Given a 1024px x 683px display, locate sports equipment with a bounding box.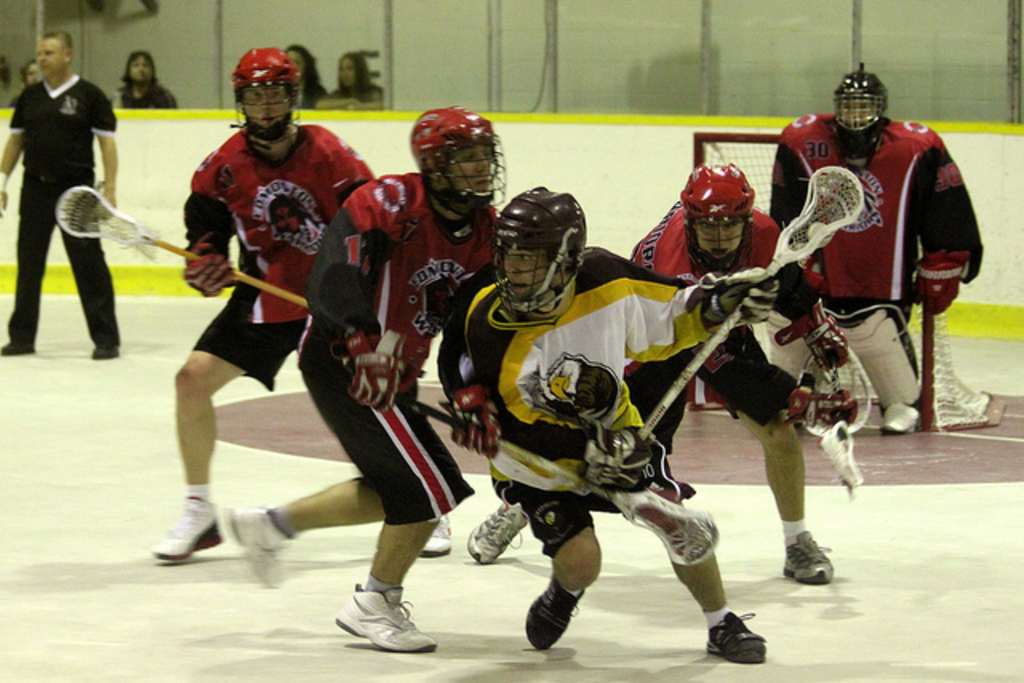
Located: BBox(832, 66, 885, 157).
